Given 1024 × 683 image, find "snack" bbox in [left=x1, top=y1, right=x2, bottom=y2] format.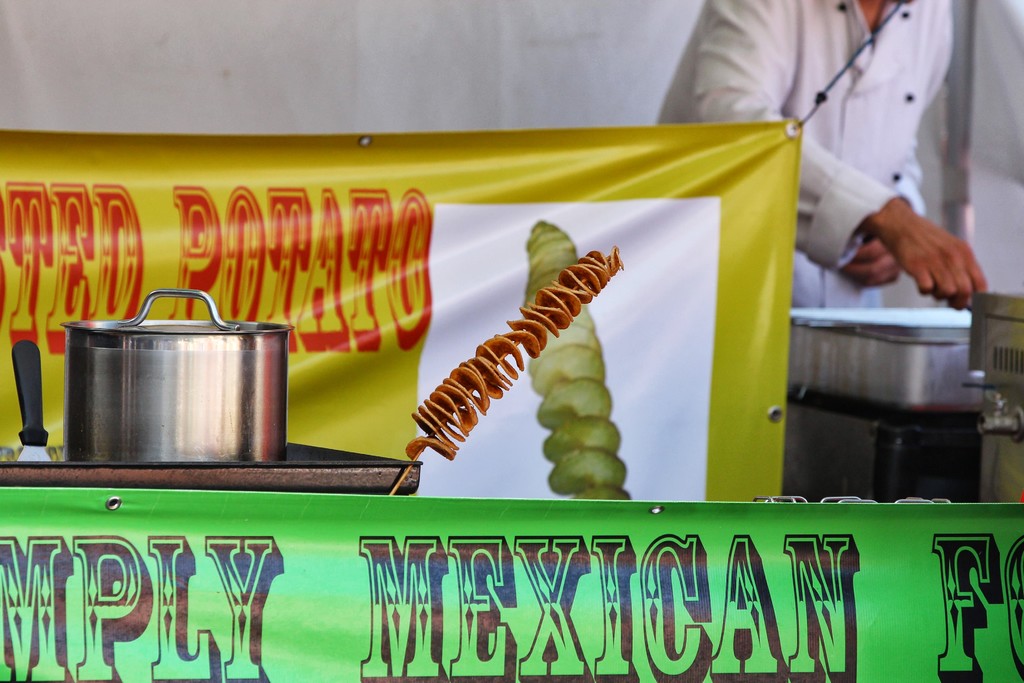
[left=399, top=236, right=630, bottom=471].
